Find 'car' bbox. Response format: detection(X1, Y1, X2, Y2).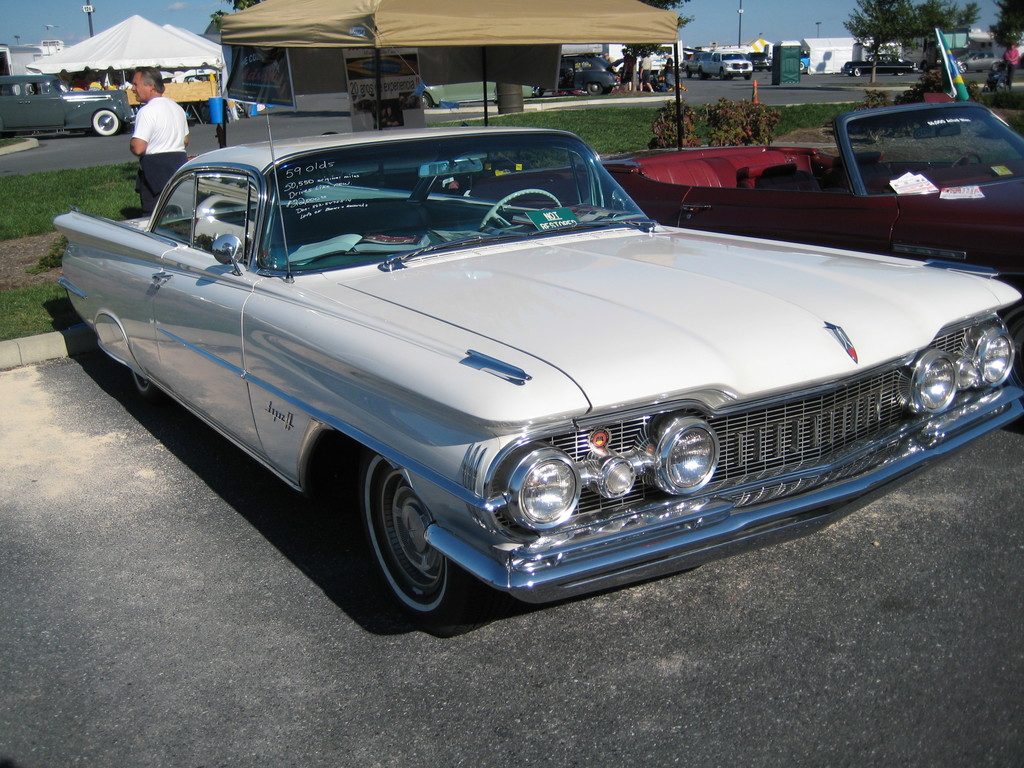
detection(845, 56, 919, 81).
